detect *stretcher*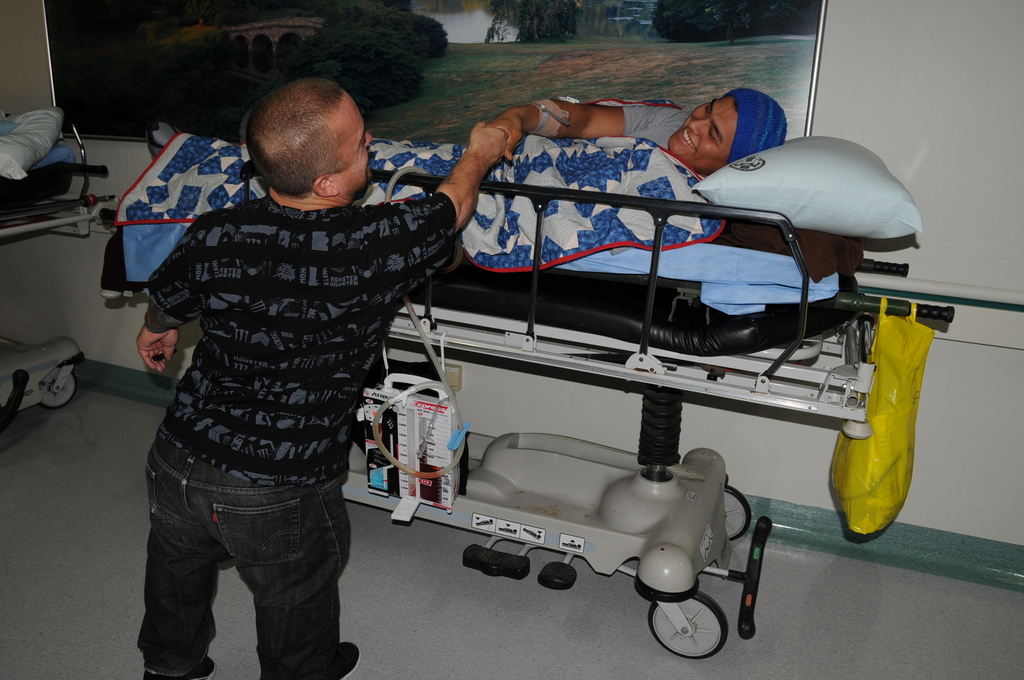
(x1=94, y1=158, x2=957, y2=660)
